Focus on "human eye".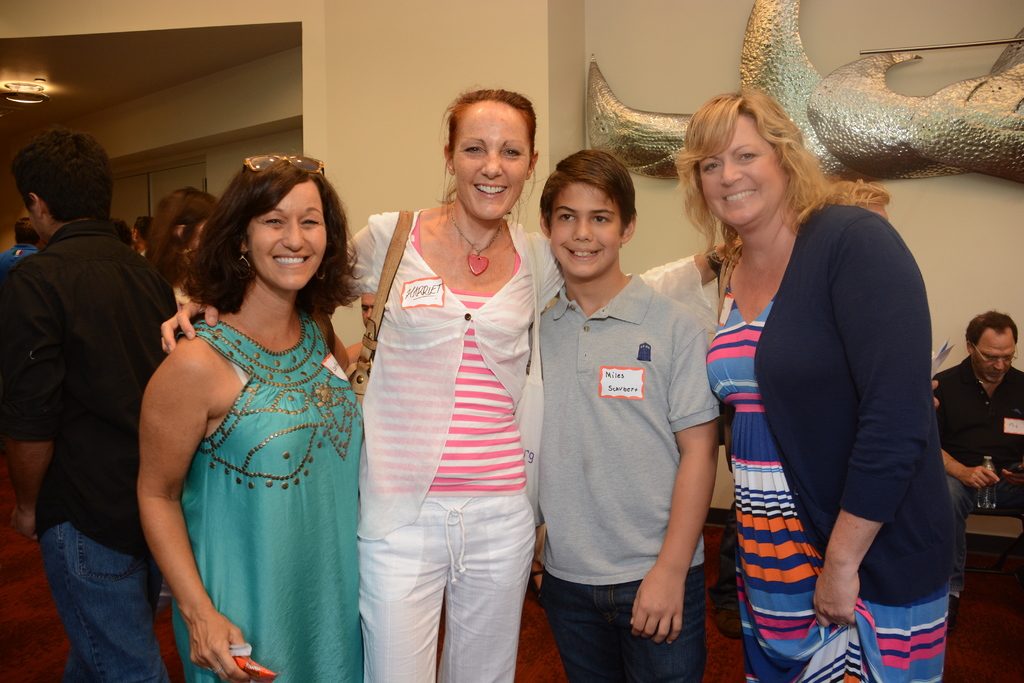
Focused at l=701, t=160, r=724, b=179.
